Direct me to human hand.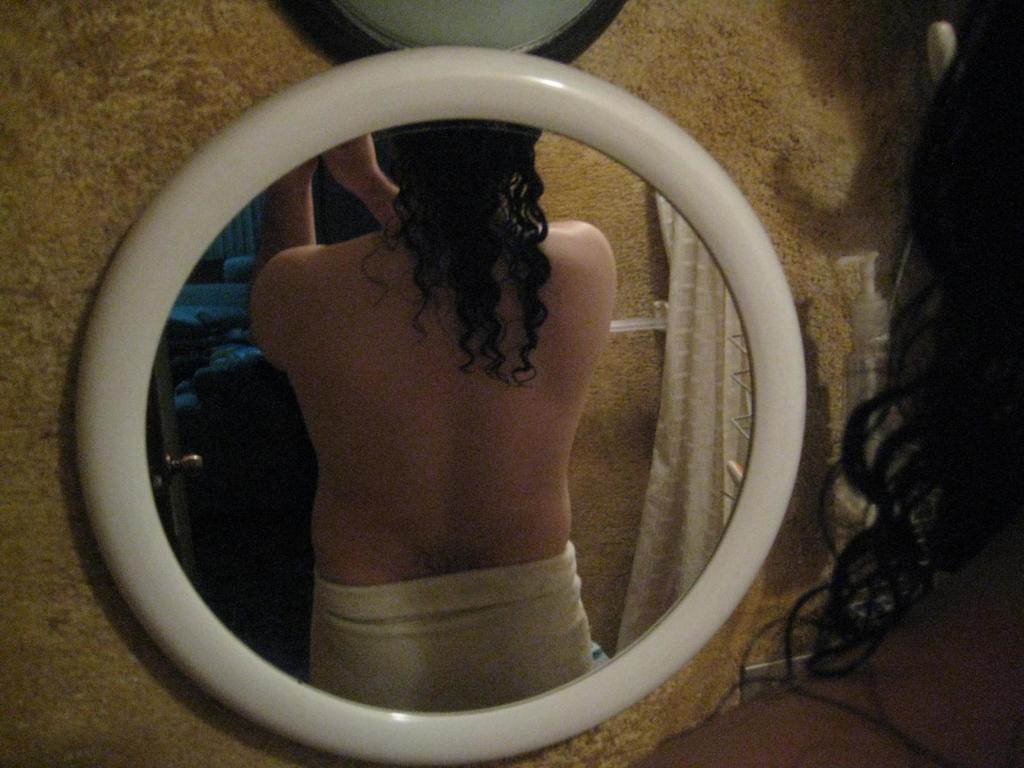
Direction: region(322, 132, 374, 175).
